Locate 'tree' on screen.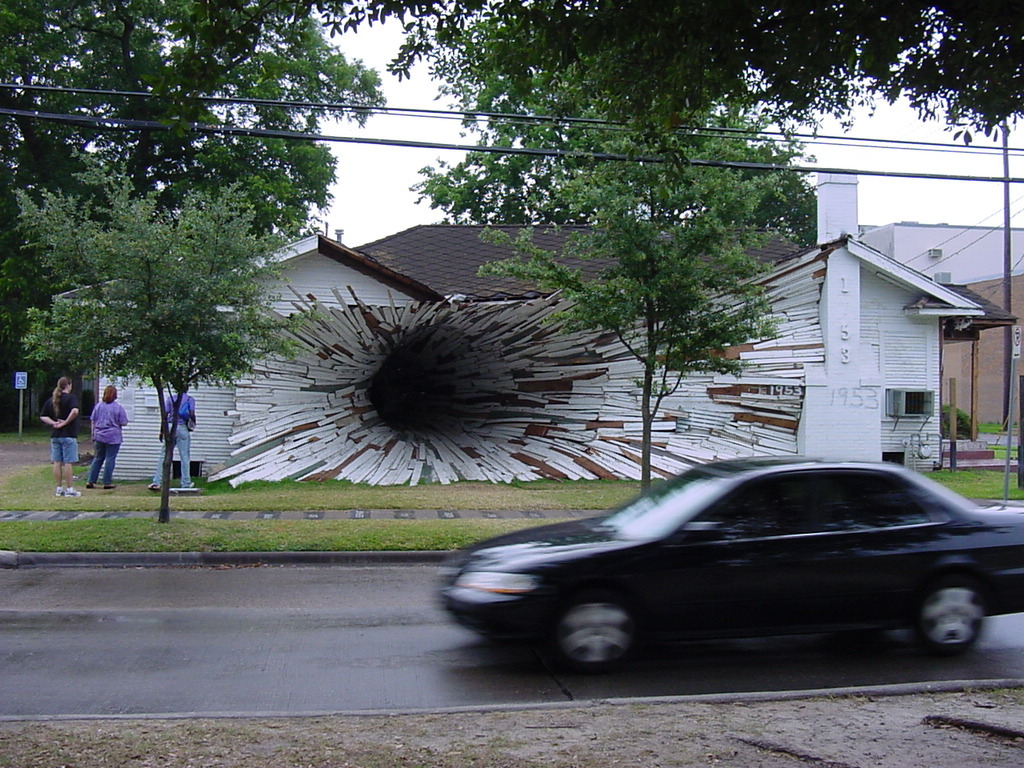
On screen at bbox(397, 80, 825, 229).
